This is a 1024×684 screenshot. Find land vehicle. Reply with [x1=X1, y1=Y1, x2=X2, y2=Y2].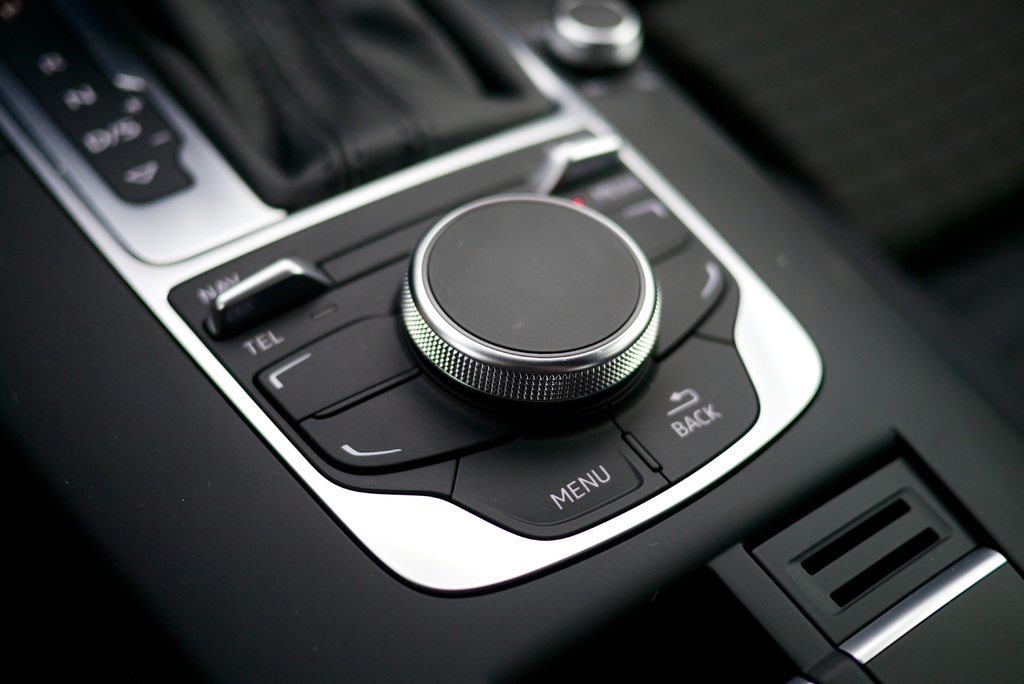
[x1=0, y1=0, x2=1023, y2=683].
